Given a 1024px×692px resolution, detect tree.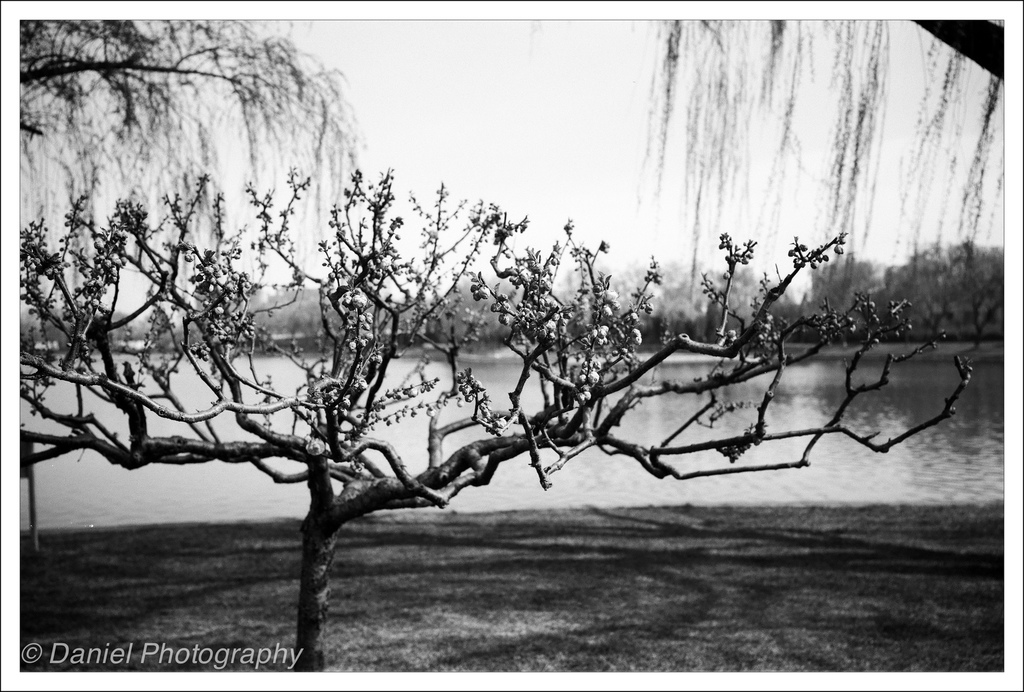
<box>19,163,984,675</box>.
